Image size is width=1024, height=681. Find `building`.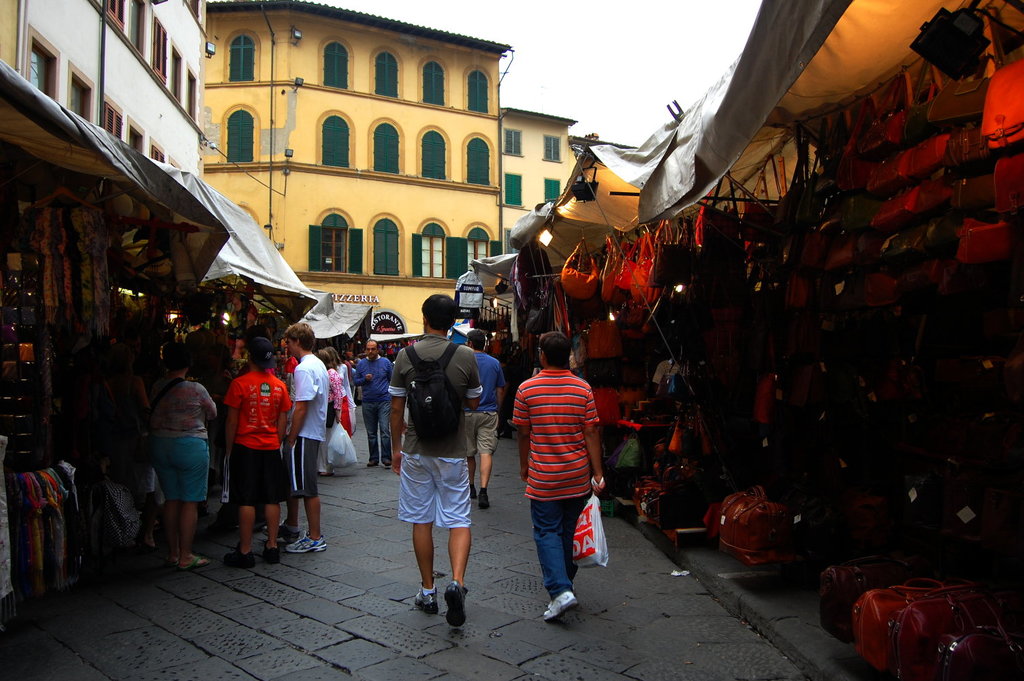
496, 109, 579, 254.
